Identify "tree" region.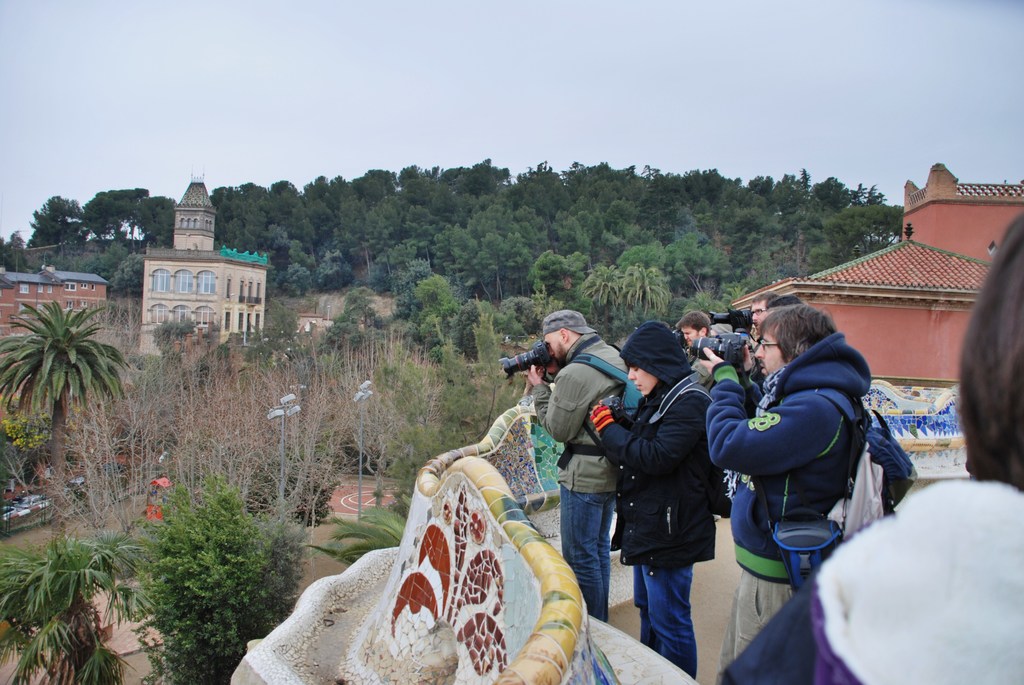
Region: (x1=248, y1=340, x2=351, y2=512).
